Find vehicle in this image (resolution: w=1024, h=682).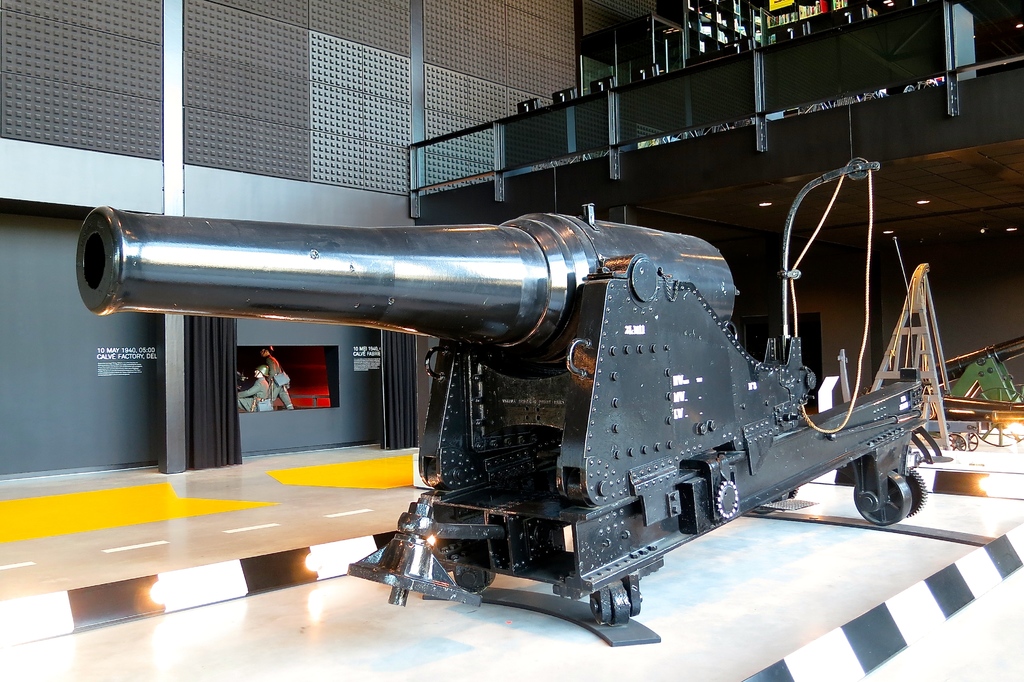
bbox=[175, 179, 931, 607].
